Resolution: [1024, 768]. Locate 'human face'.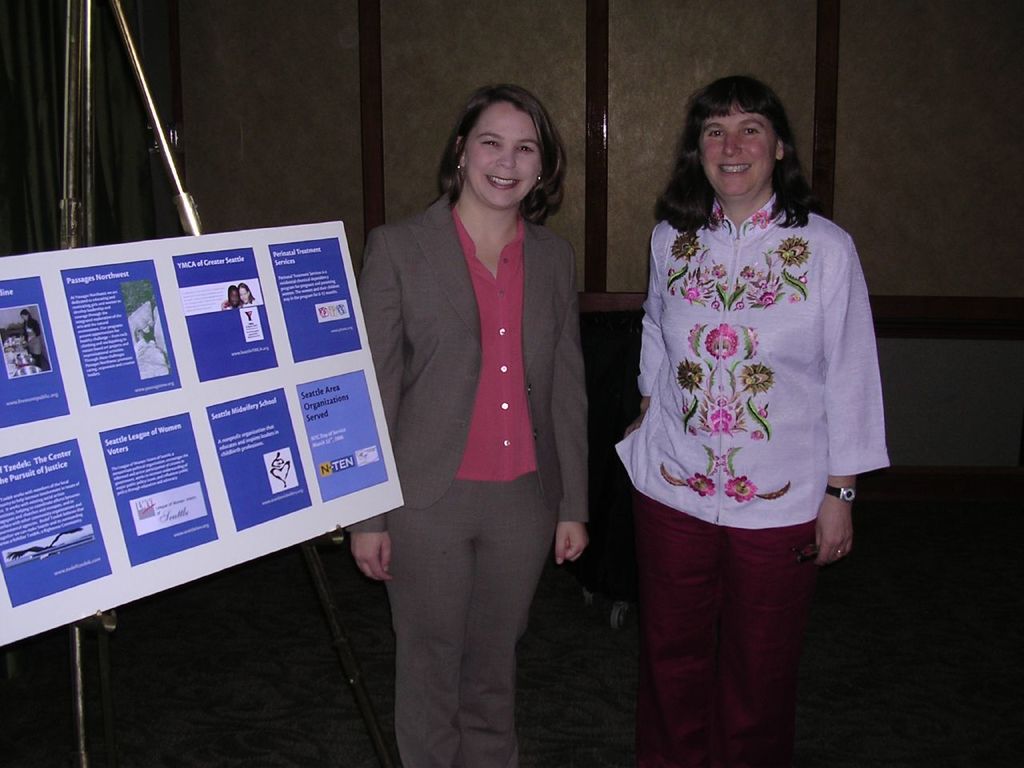
l=463, t=99, r=543, b=210.
